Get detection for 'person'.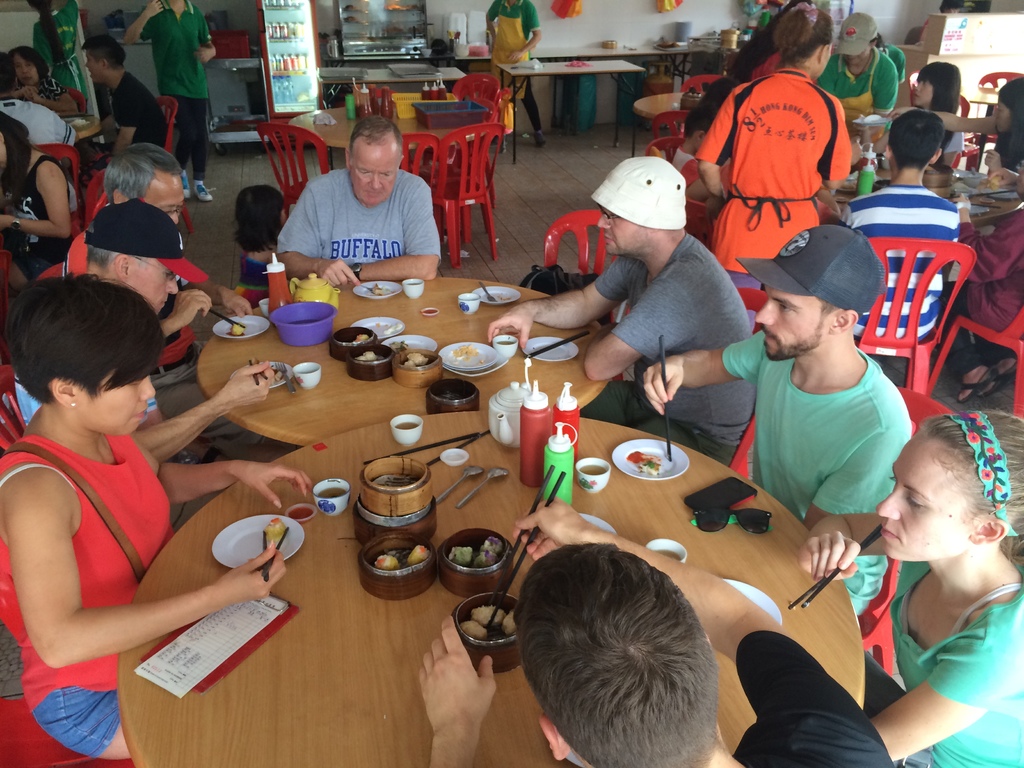
Detection: (x1=0, y1=45, x2=80, y2=120).
